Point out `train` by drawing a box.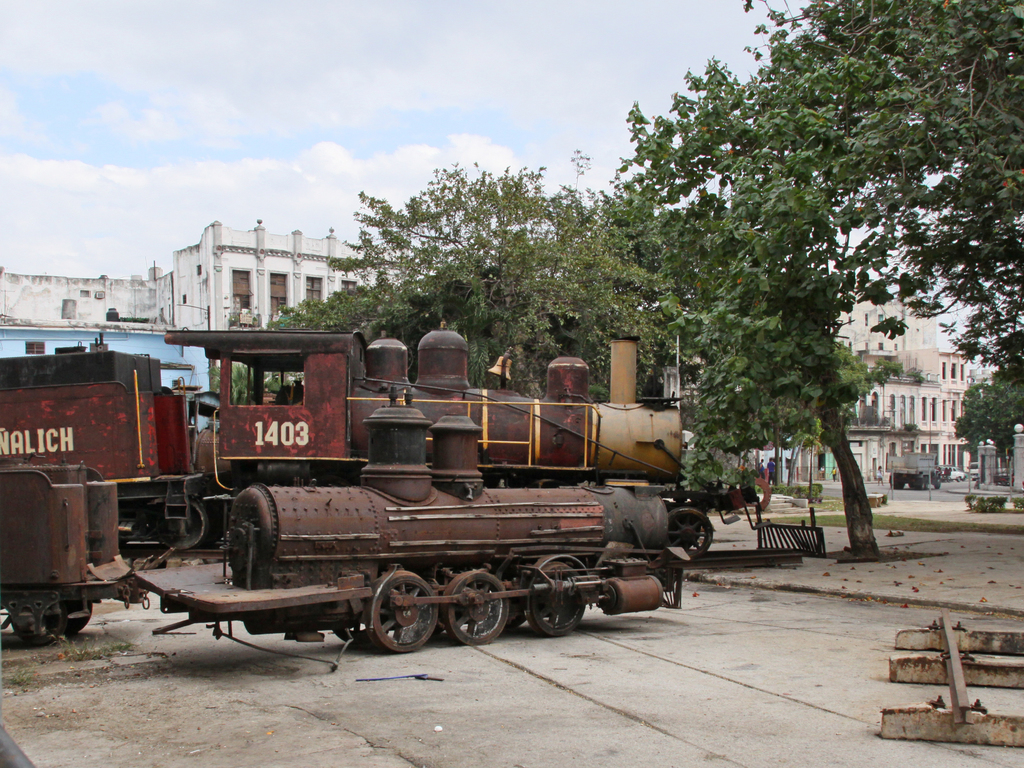
crop(0, 315, 774, 559).
